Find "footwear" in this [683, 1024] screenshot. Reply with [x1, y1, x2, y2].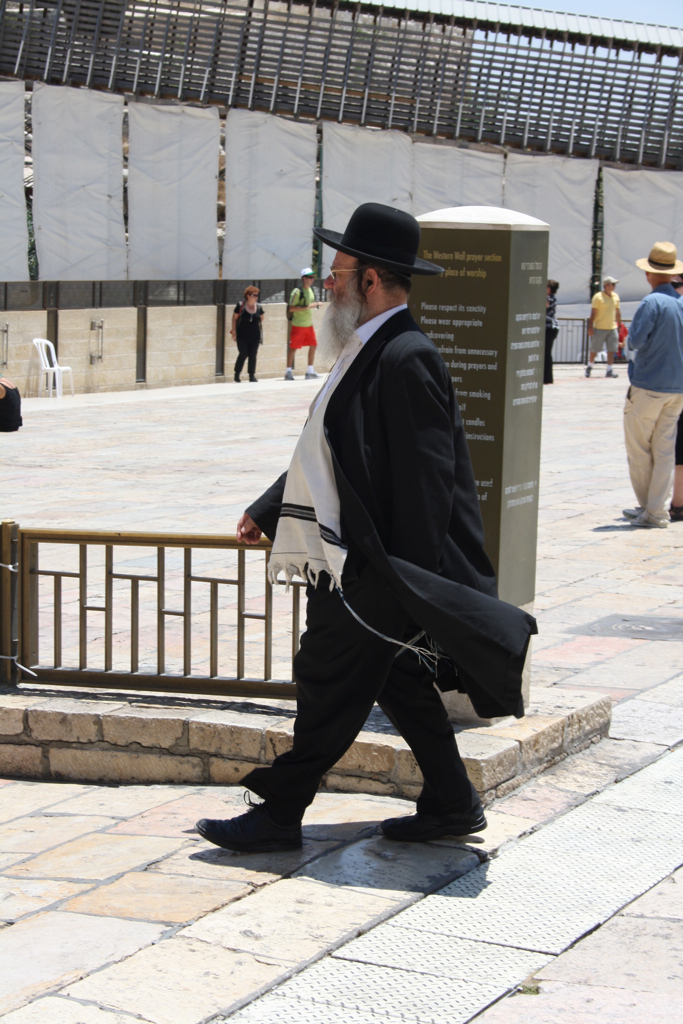
[372, 792, 490, 845].
